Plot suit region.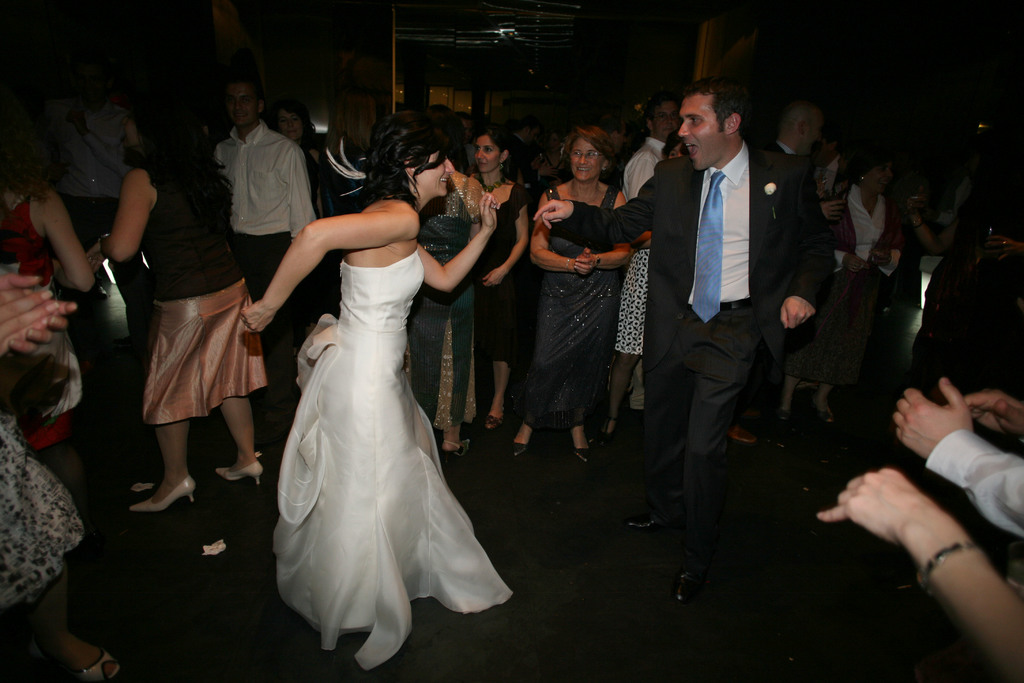
Plotted at Rect(565, 140, 831, 565).
